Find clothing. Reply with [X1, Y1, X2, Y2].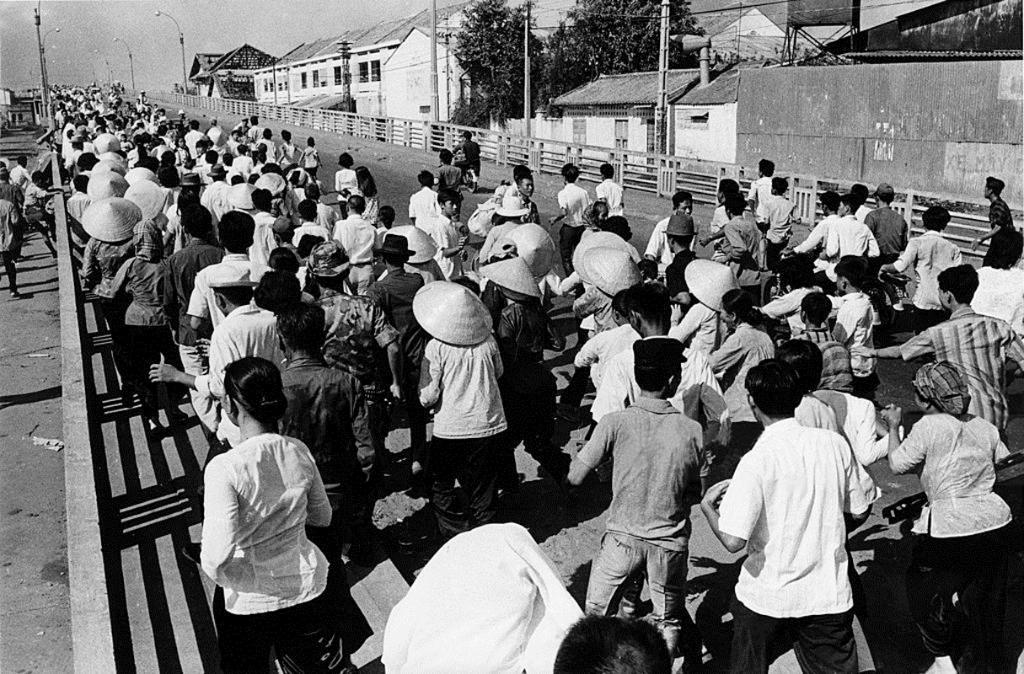
[903, 305, 1023, 431].
